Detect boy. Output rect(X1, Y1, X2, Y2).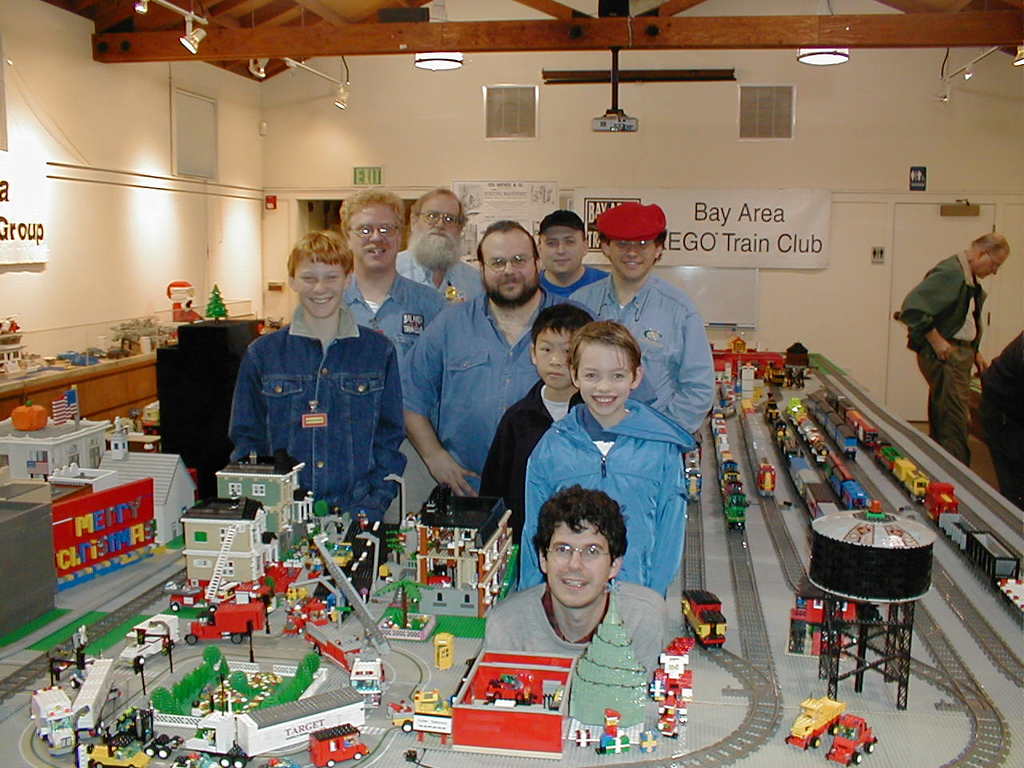
rect(479, 300, 595, 584).
